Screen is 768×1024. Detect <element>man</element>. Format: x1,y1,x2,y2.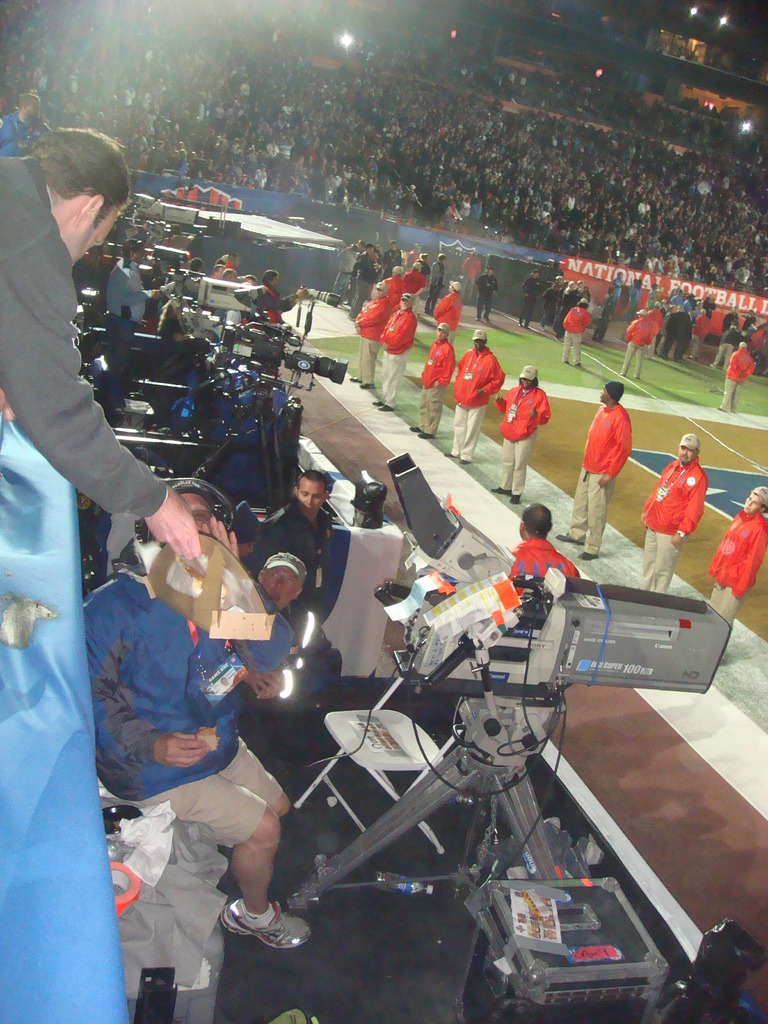
623,308,652,381.
